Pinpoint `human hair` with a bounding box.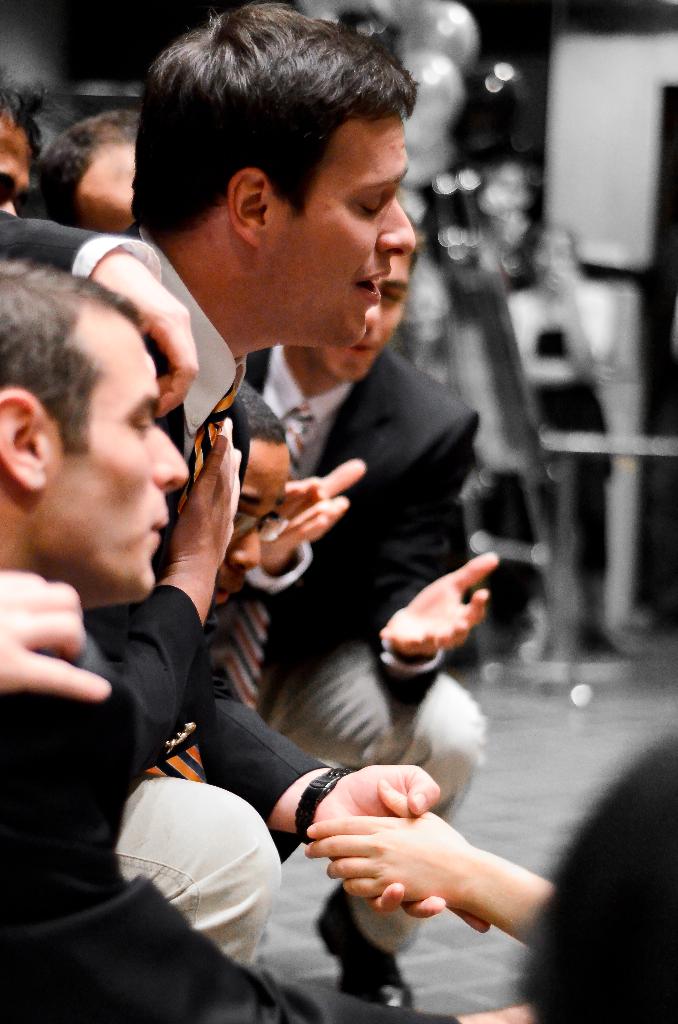
[133, 8, 415, 284].
